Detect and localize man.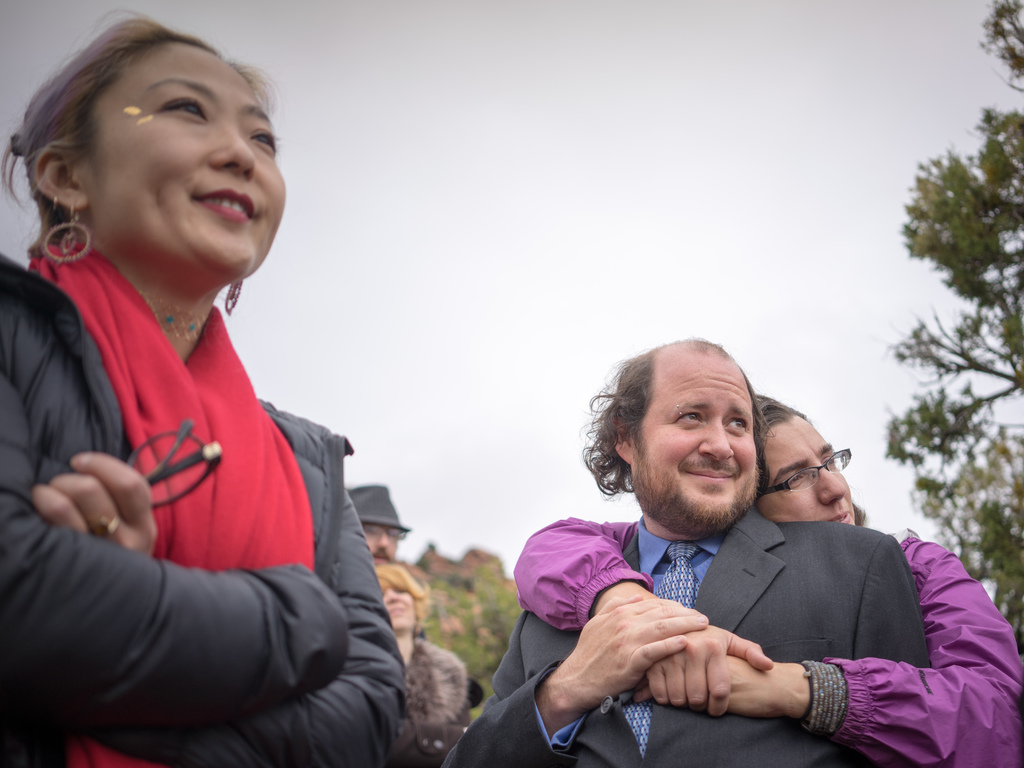
Localized at region(437, 333, 931, 767).
